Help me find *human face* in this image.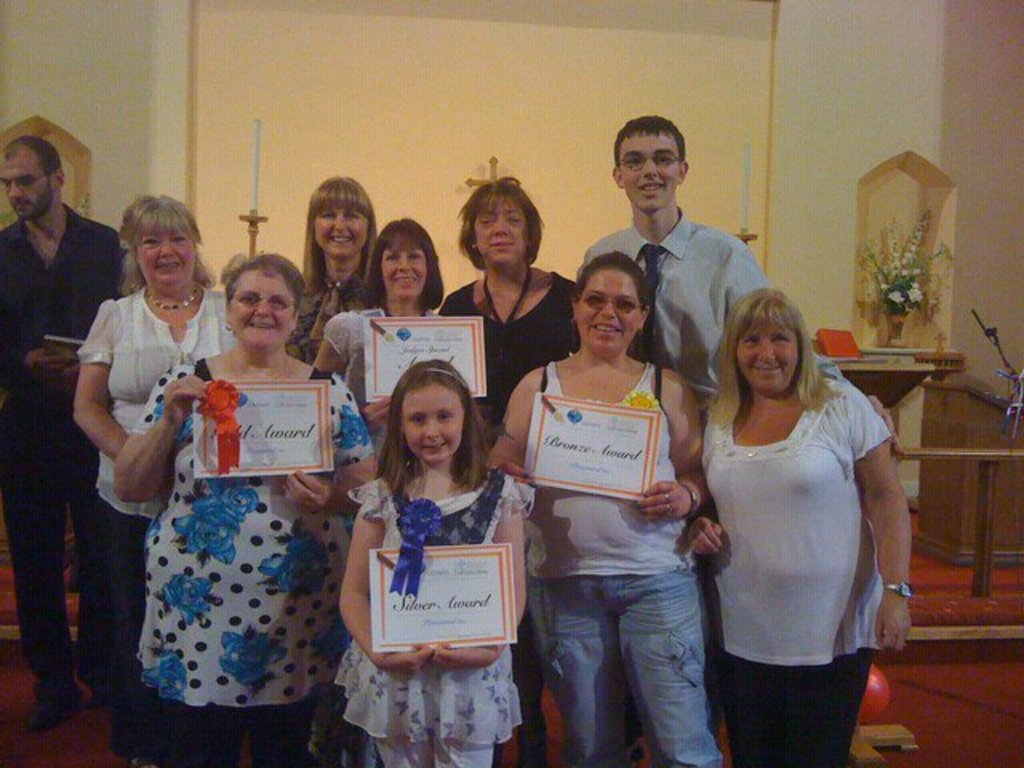
Found it: bbox=(229, 258, 301, 347).
